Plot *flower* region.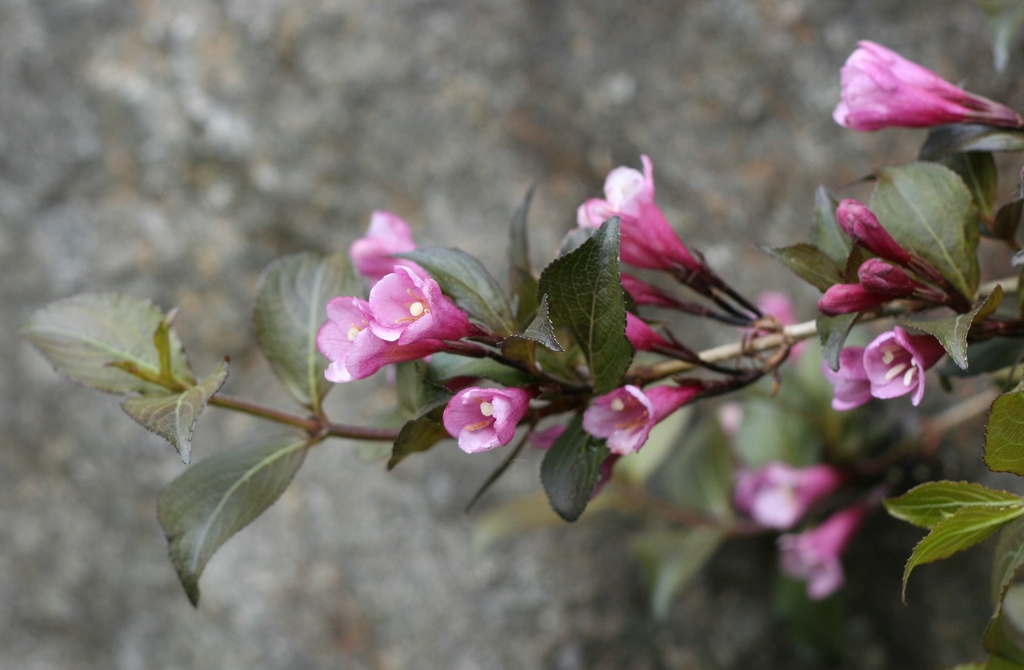
Plotted at BBox(432, 382, 538, 457).
